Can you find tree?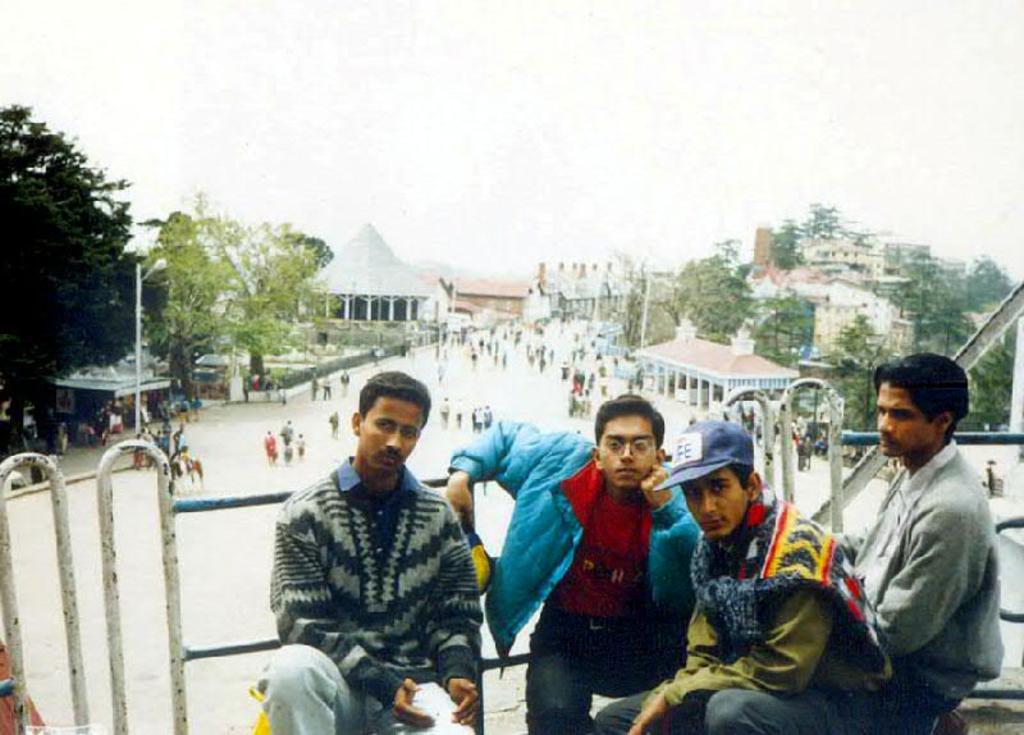
Yes, bounding box: 819:309:900:439.
